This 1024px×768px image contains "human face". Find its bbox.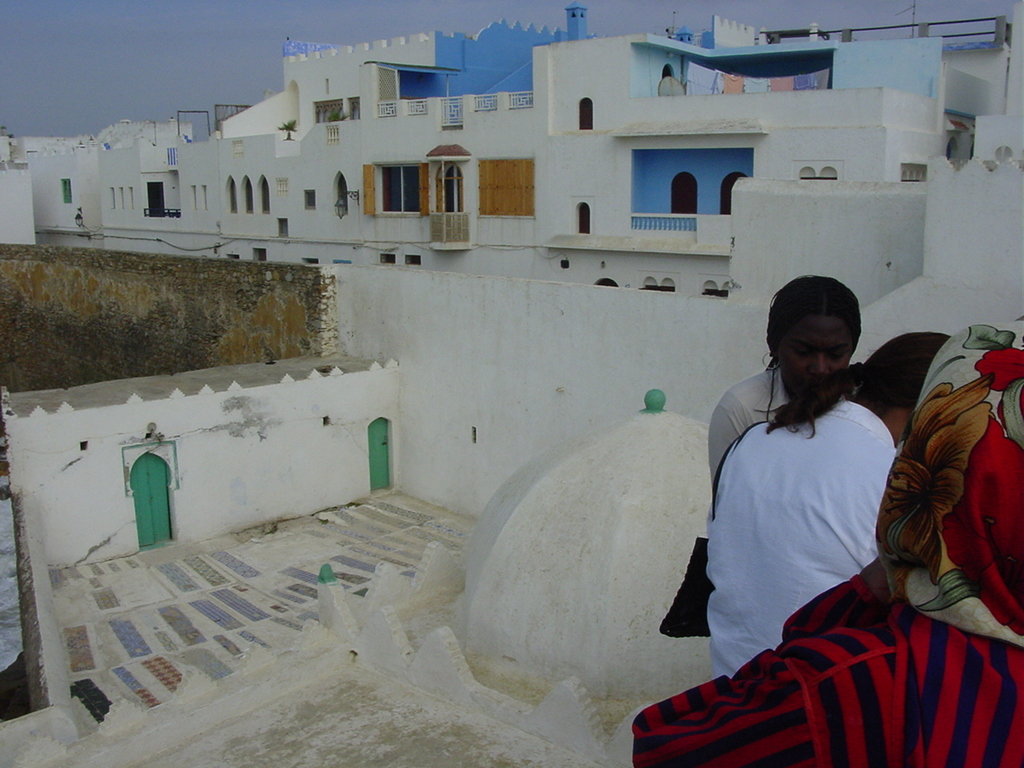
Rect(779, 314, 859, 396).
